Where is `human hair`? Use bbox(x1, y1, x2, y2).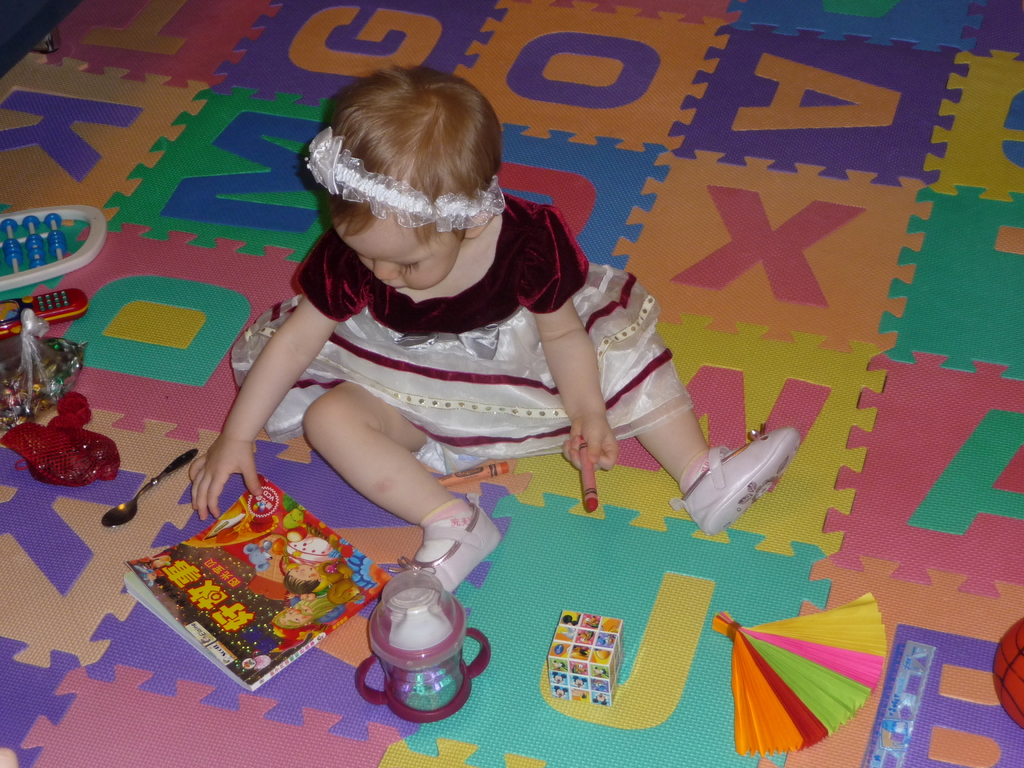
bbox(312, 61, 504, 271).
